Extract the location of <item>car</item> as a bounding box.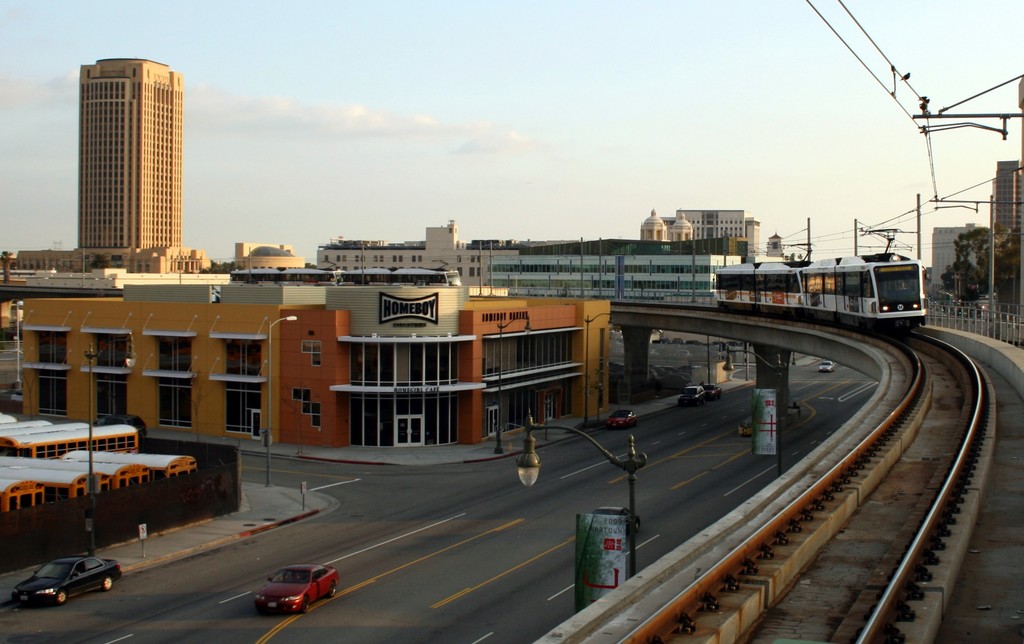
box=[255, 561, 339, 610].
